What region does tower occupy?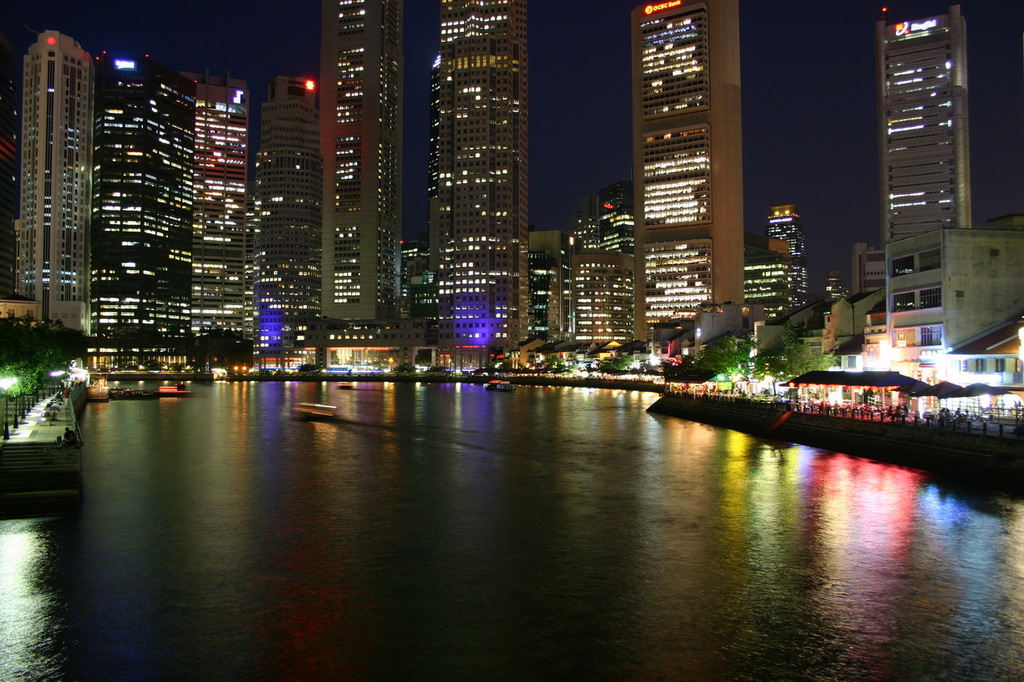
region(771, 205, 807, 302).
